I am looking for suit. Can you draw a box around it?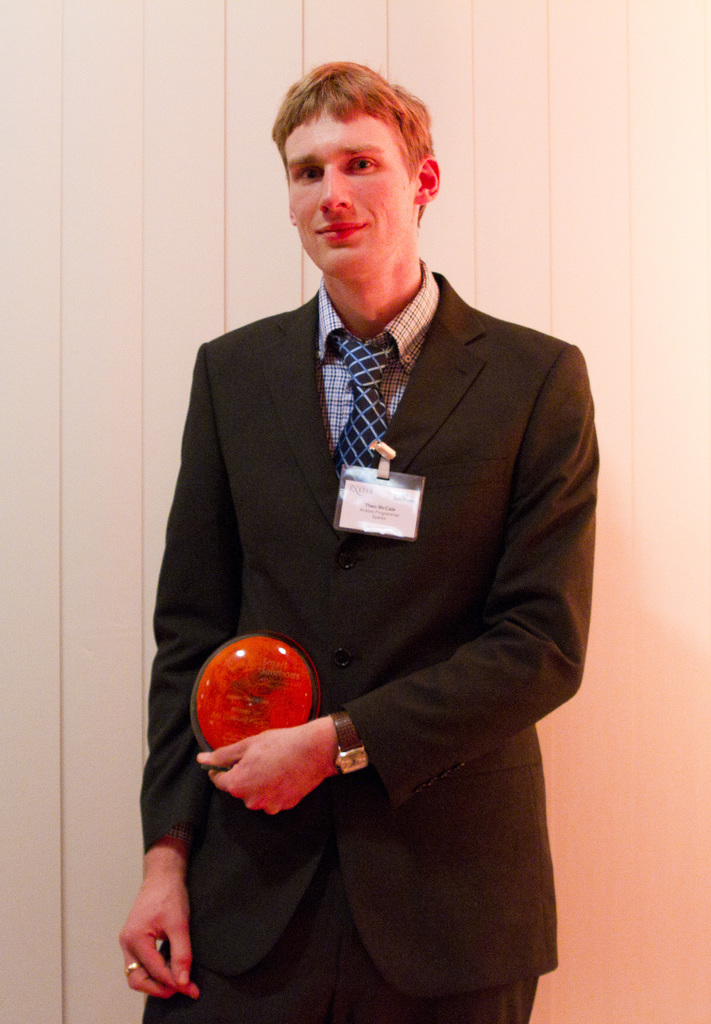
Sure, the bounding box is 161/155/634/1023.
